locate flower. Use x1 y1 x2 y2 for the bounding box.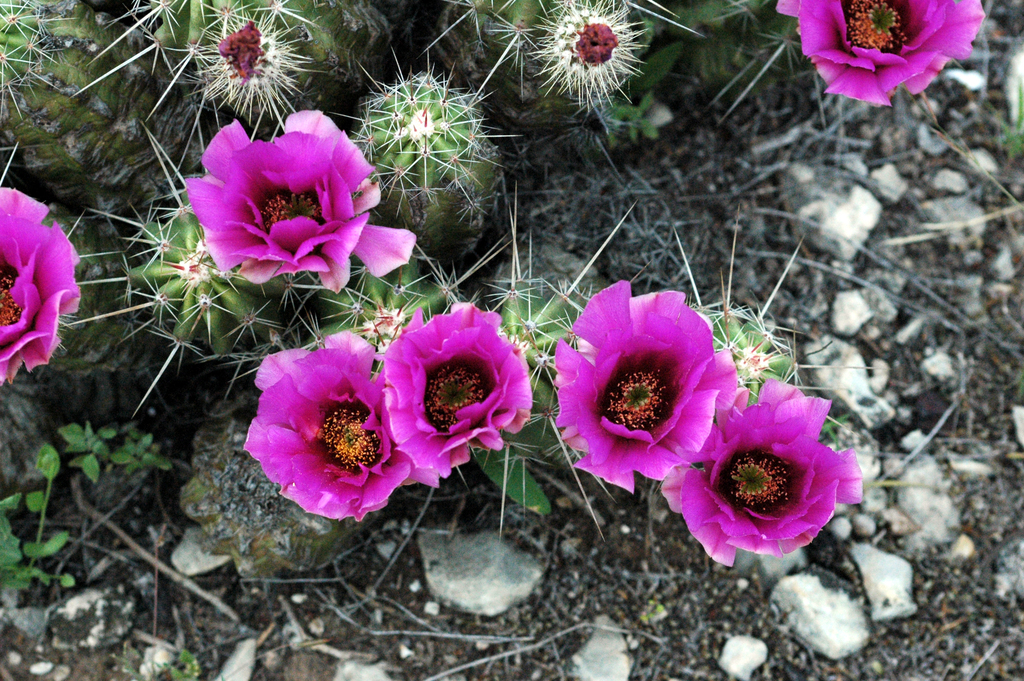
382 300 536 473.
